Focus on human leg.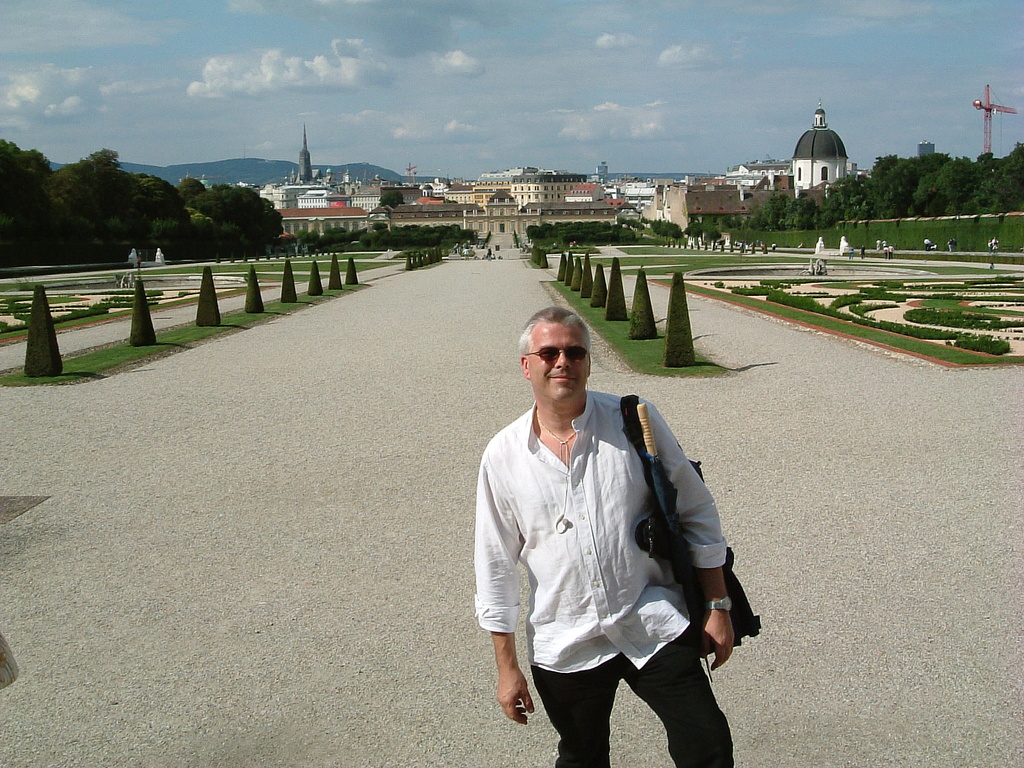
Focused at {"x1": 625, "y1": 625, "x2": 735, "y2": 767}.
